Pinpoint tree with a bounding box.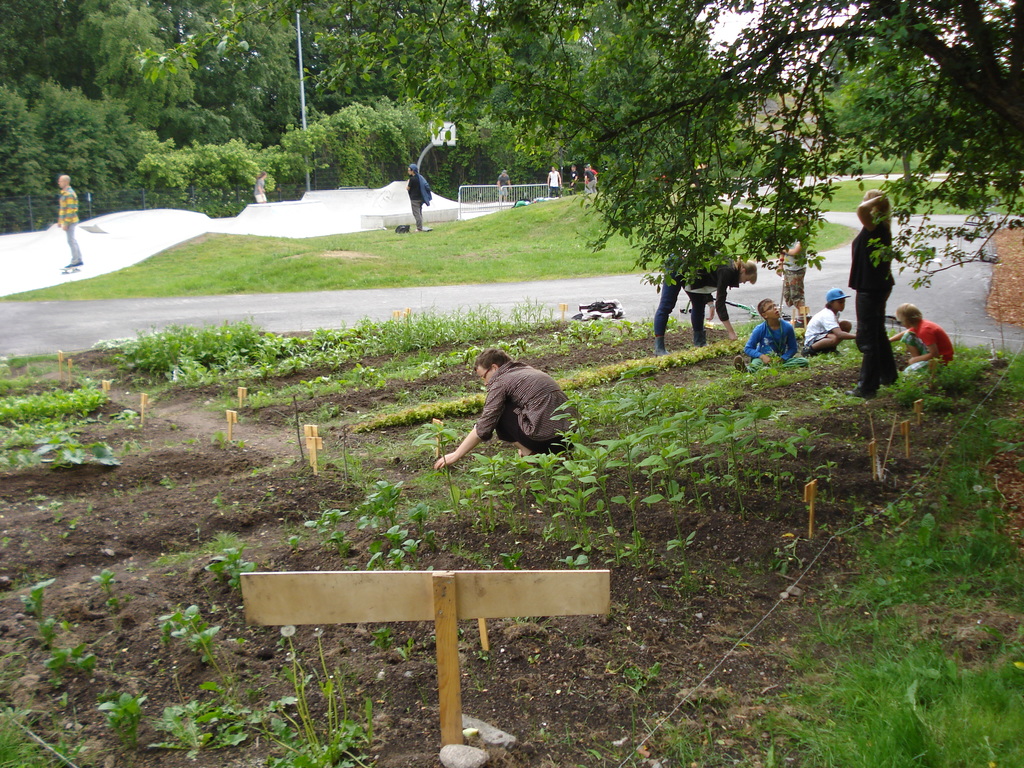
box=[469, 0, 1023, 320].
